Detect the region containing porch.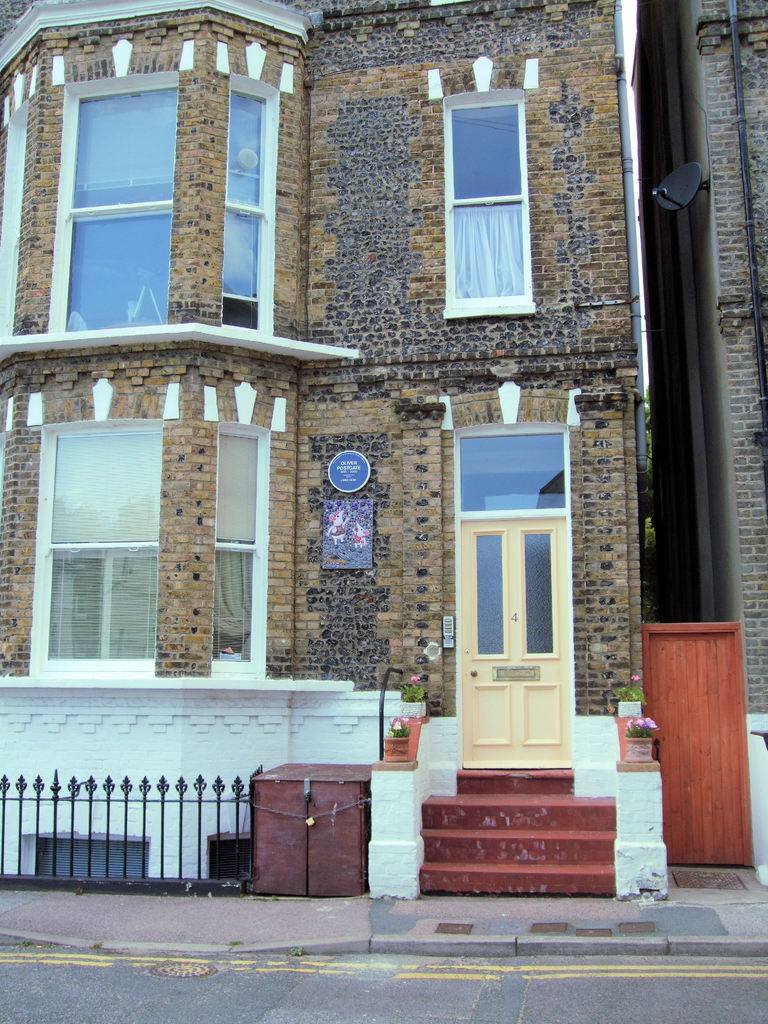
locate(0, 762, 281, 916).
